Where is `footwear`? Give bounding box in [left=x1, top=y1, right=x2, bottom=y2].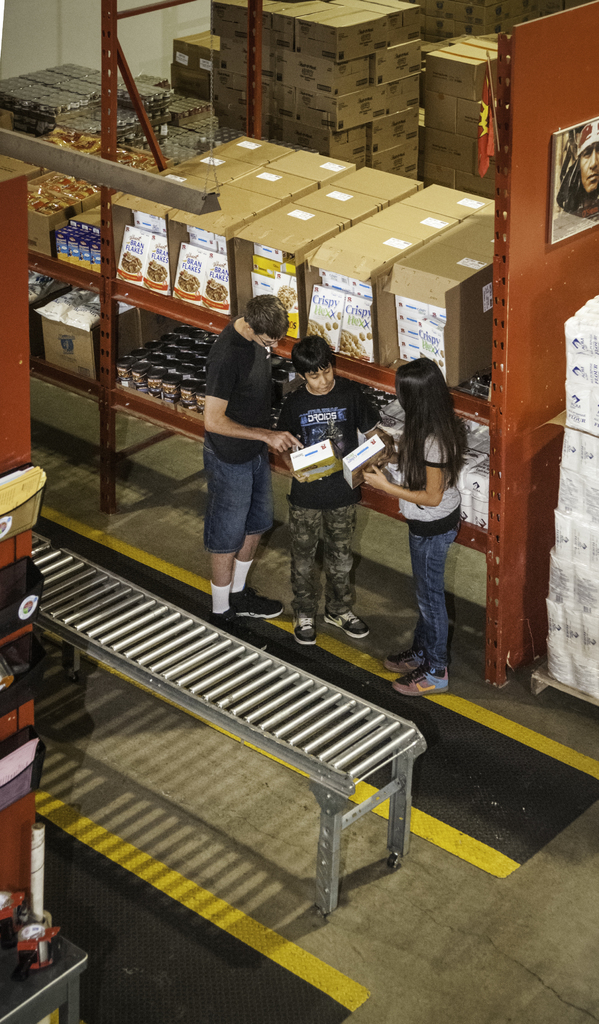
[left=325, top=606, right=368, bottom=638].
